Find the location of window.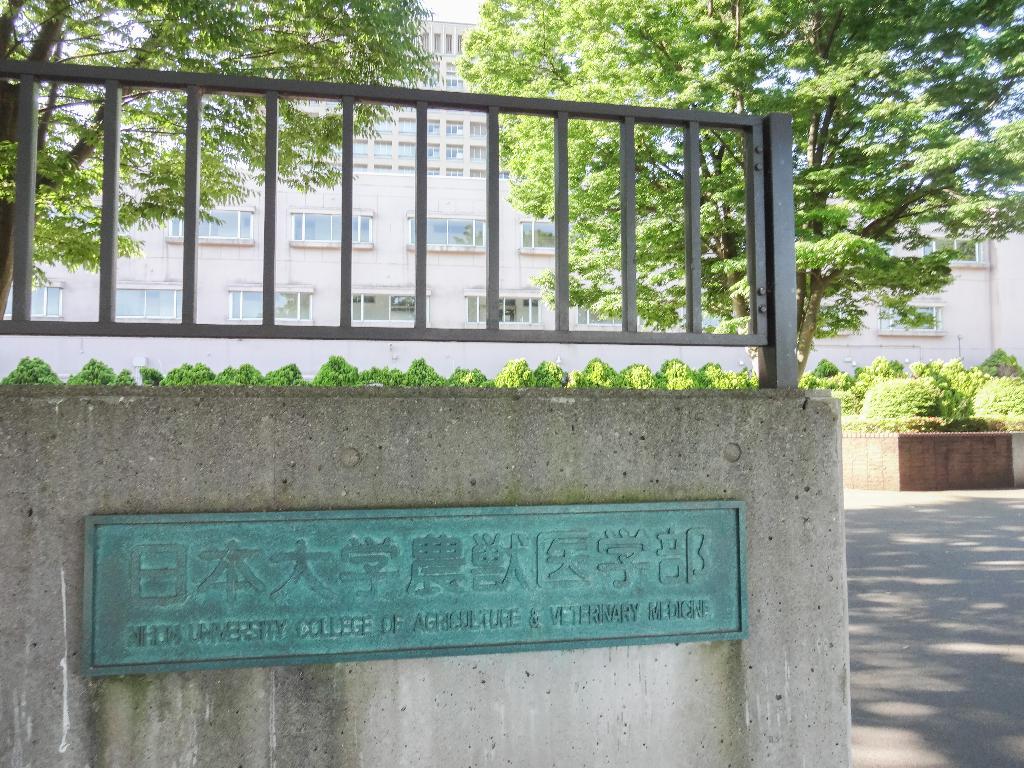
Location: select_region(470, 150, 485, 157).
